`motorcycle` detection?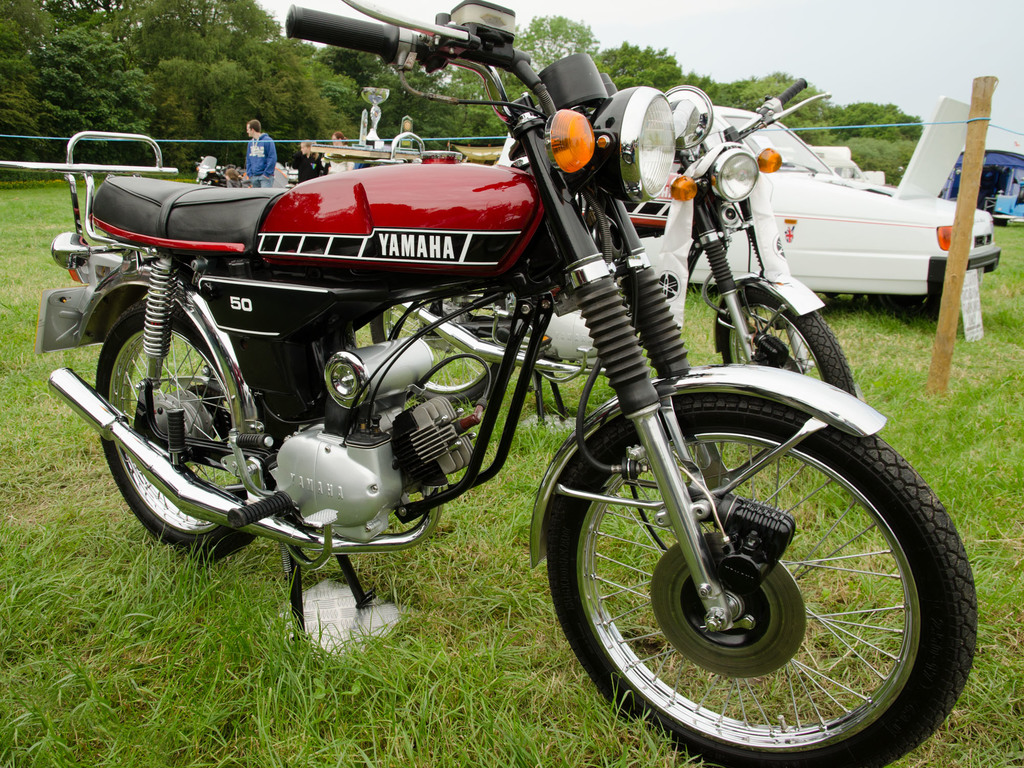
select_region(8, 4, 983, 732)
